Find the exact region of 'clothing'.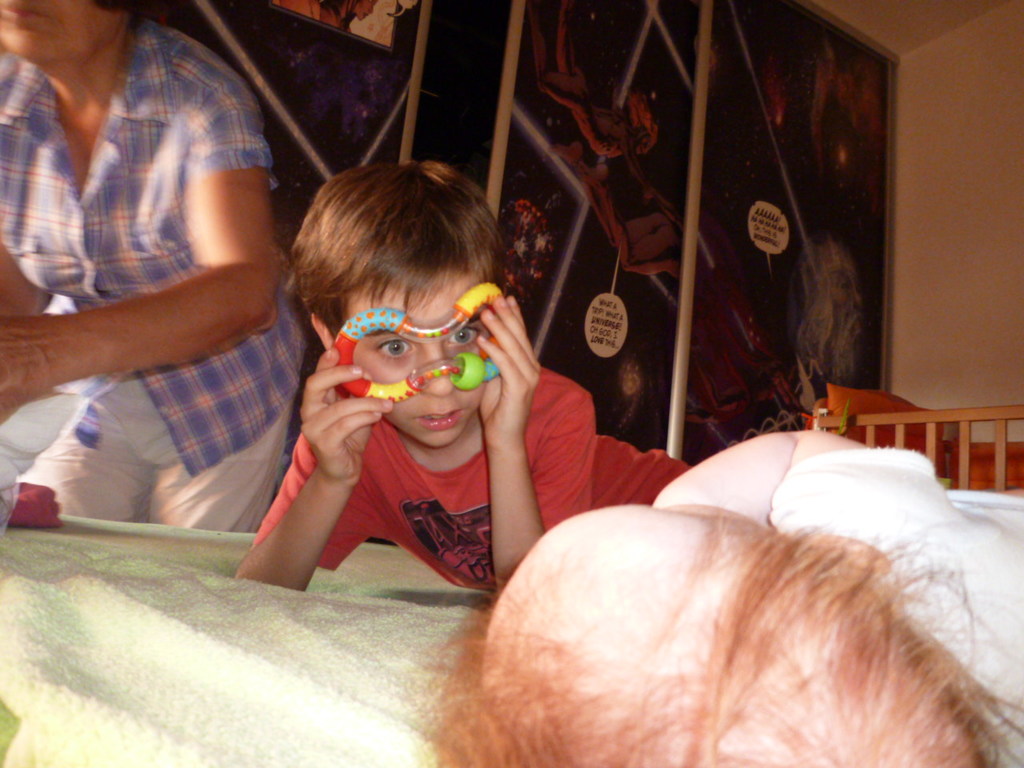
Exact region: 770 447 1023 767.
